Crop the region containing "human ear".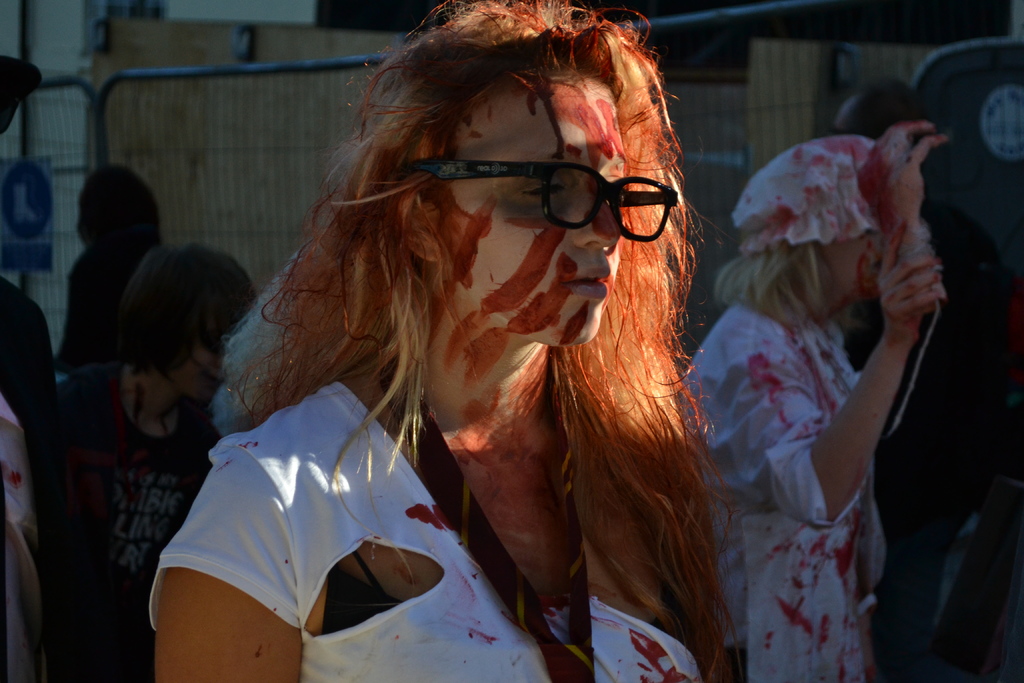
Crop region: box=[408, 198, 436, 259].
